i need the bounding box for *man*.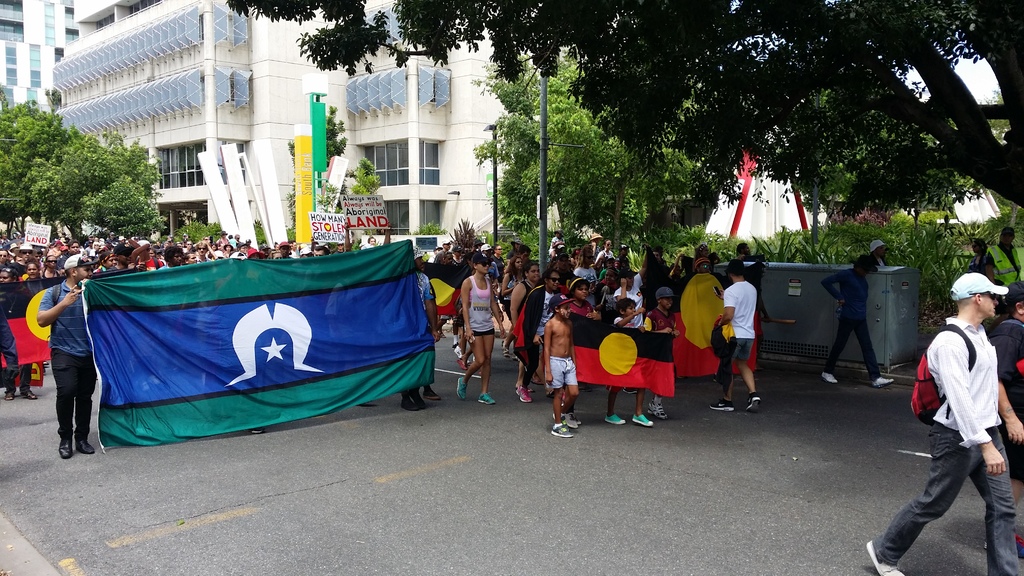
Here it is: locate(987, 225, 1023, 313).
